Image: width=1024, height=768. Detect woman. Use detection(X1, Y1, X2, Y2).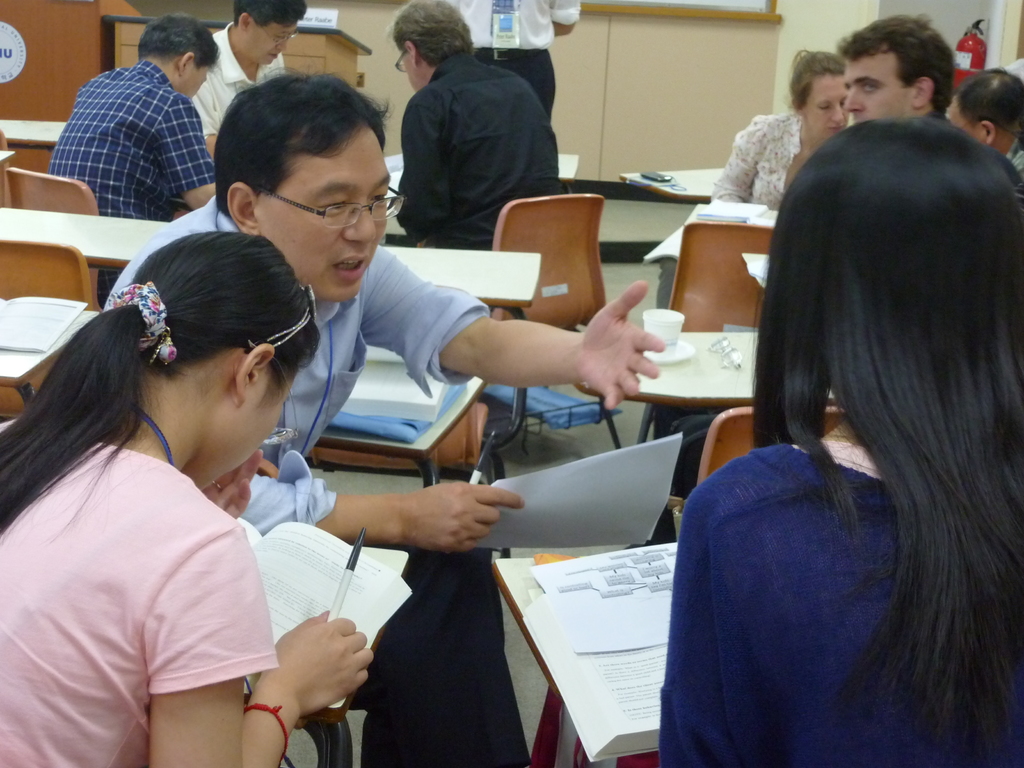
detection(659, 116, 1023, 765).
